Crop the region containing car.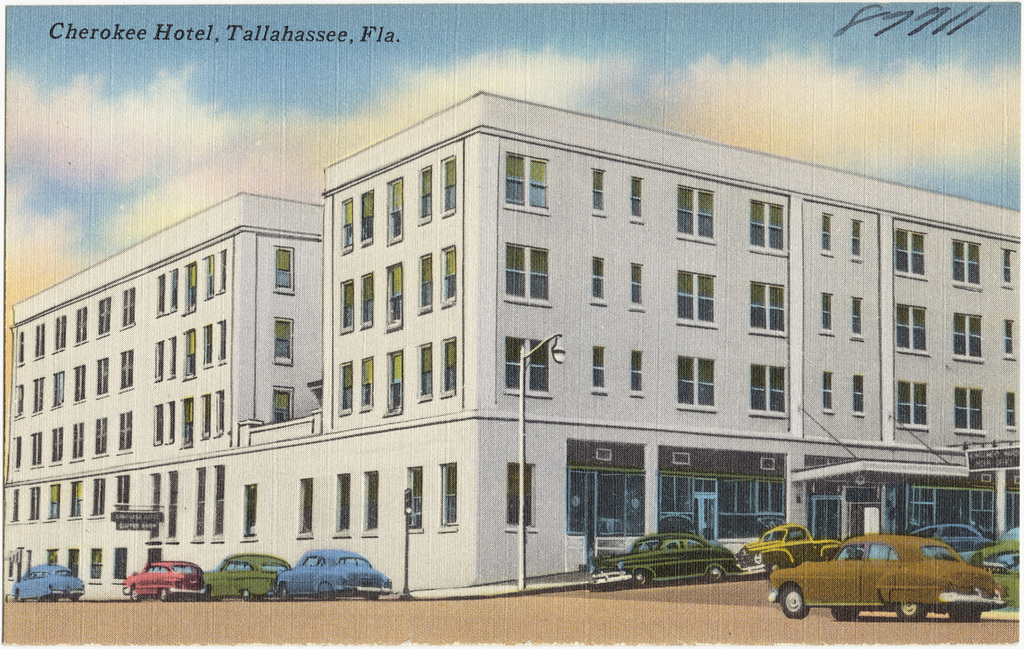
Crop region: <box>201,556,288,603</box>.
